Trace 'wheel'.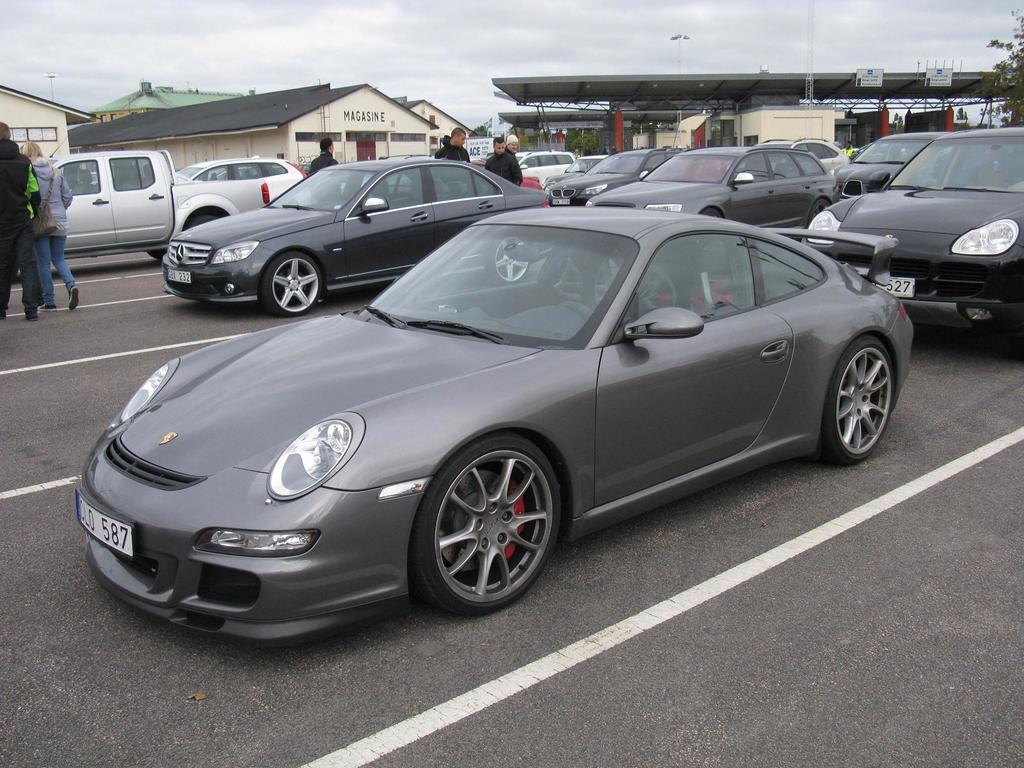
Traced to {"left": 491, "top": 234, "right": 533, "bottom": 285}.
